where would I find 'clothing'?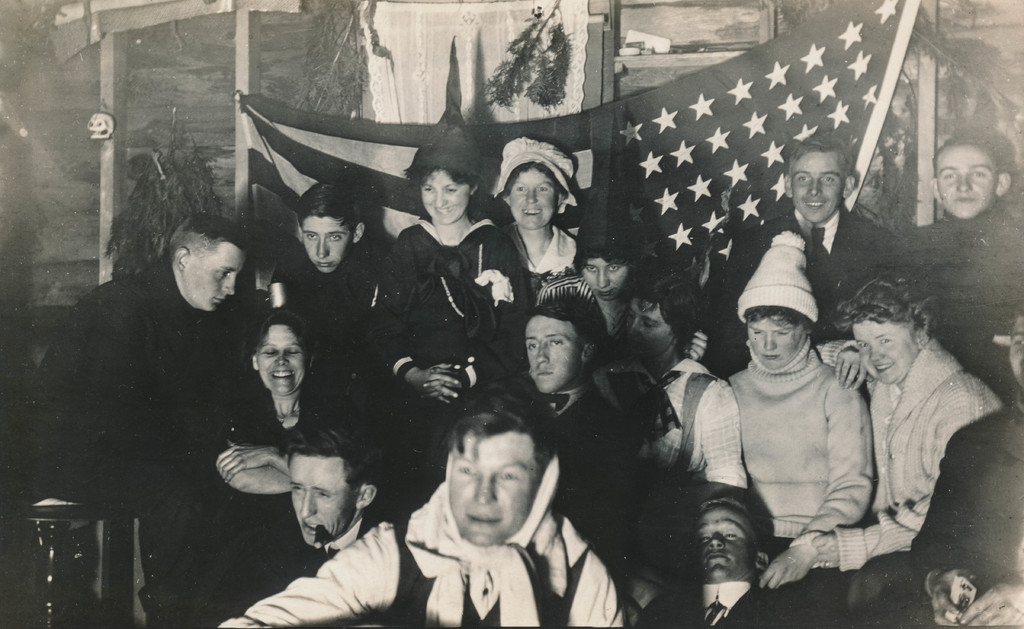
At left=826, top=275, right=998, bottom=600.
